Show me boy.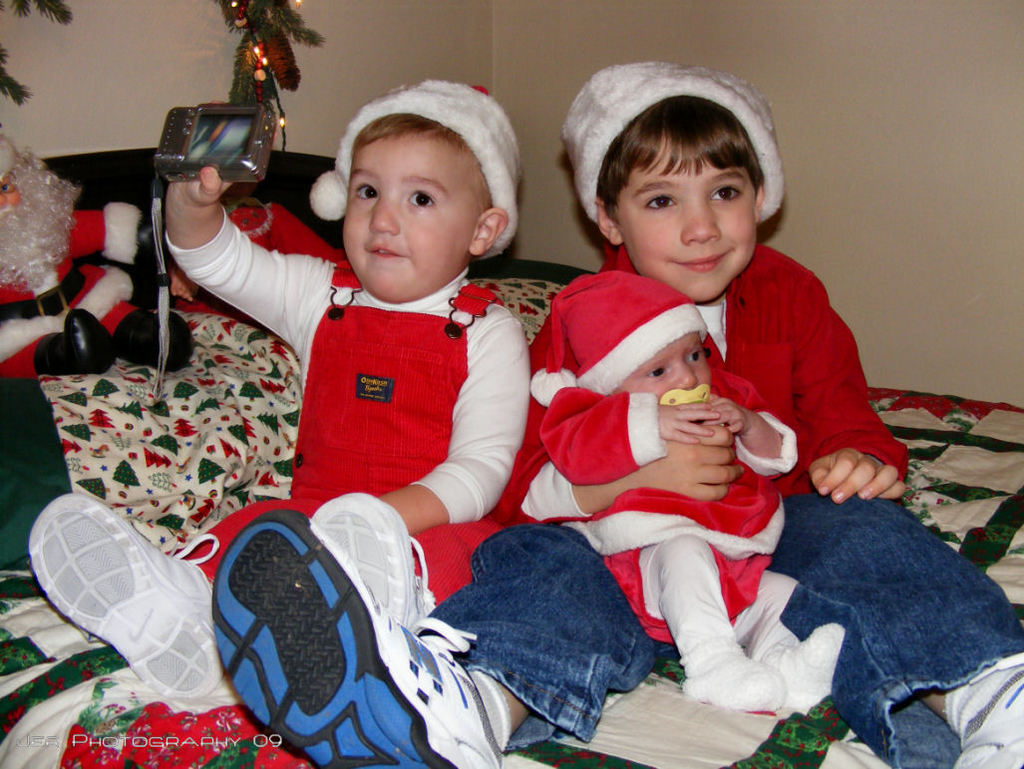
boy is here: {"left": 530, "top": 270, "right": 845, "bottom": 715}.
